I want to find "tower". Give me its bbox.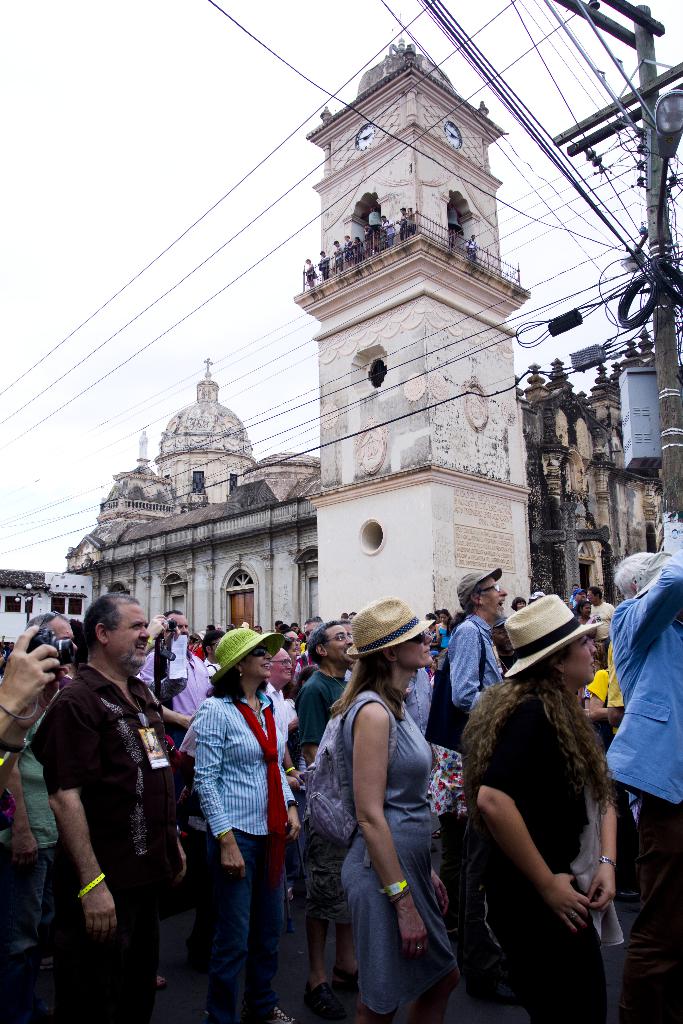
284,31,542,629.
